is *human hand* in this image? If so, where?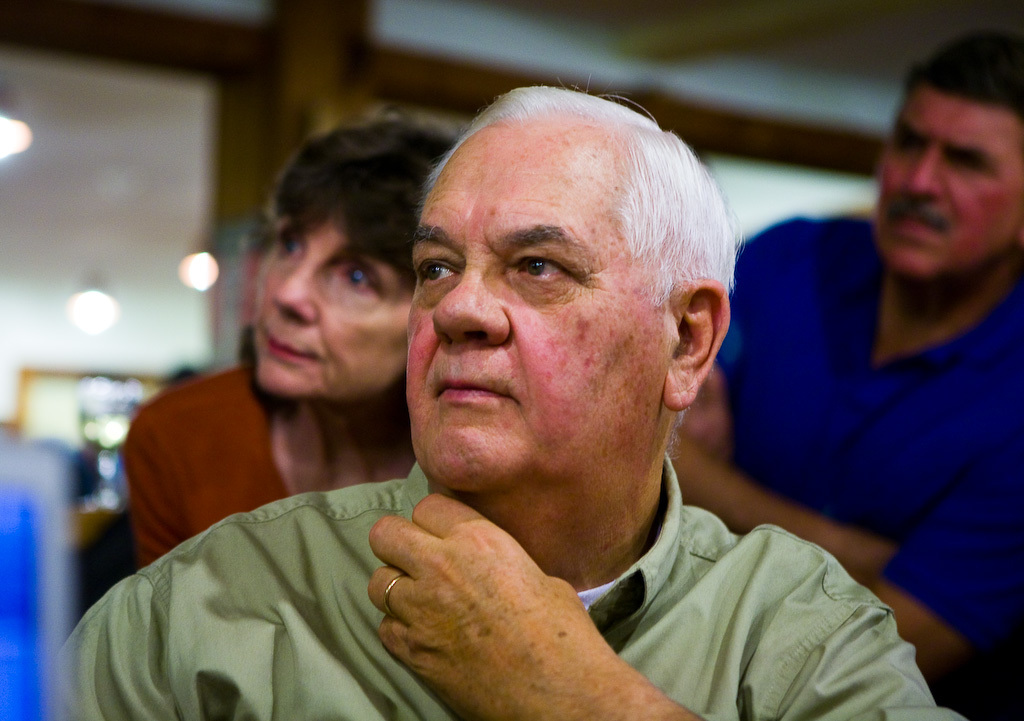
Yes, at 680/367/737/467.
